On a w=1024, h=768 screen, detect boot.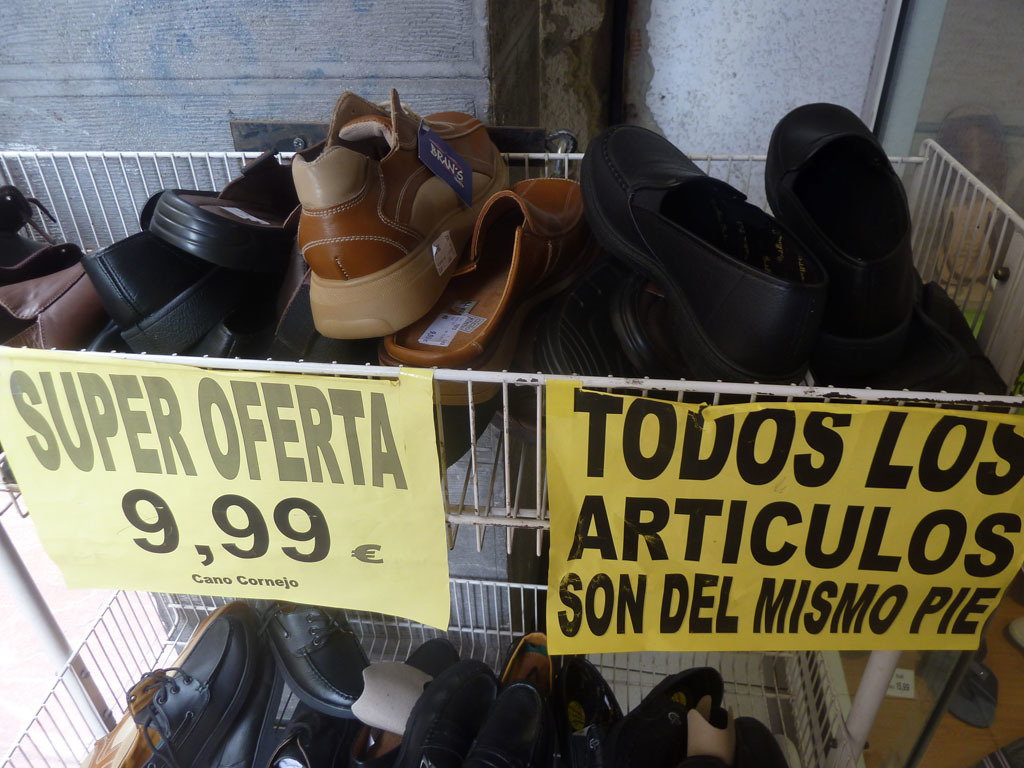
273/105/485/348.
